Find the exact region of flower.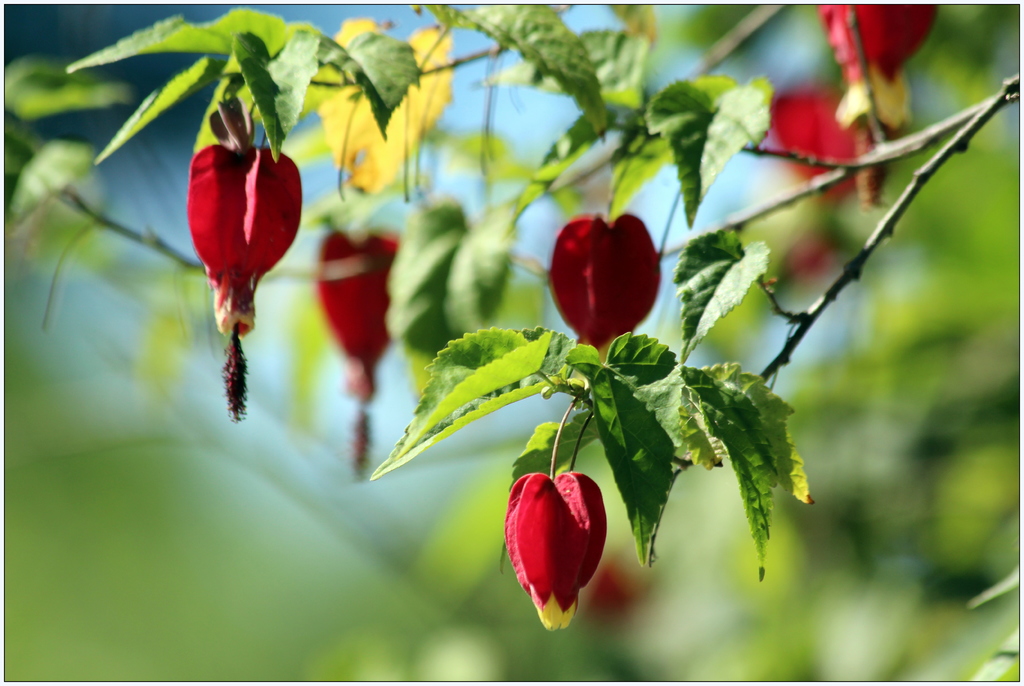
Exact region: <box>772,78,859,195</box>.
